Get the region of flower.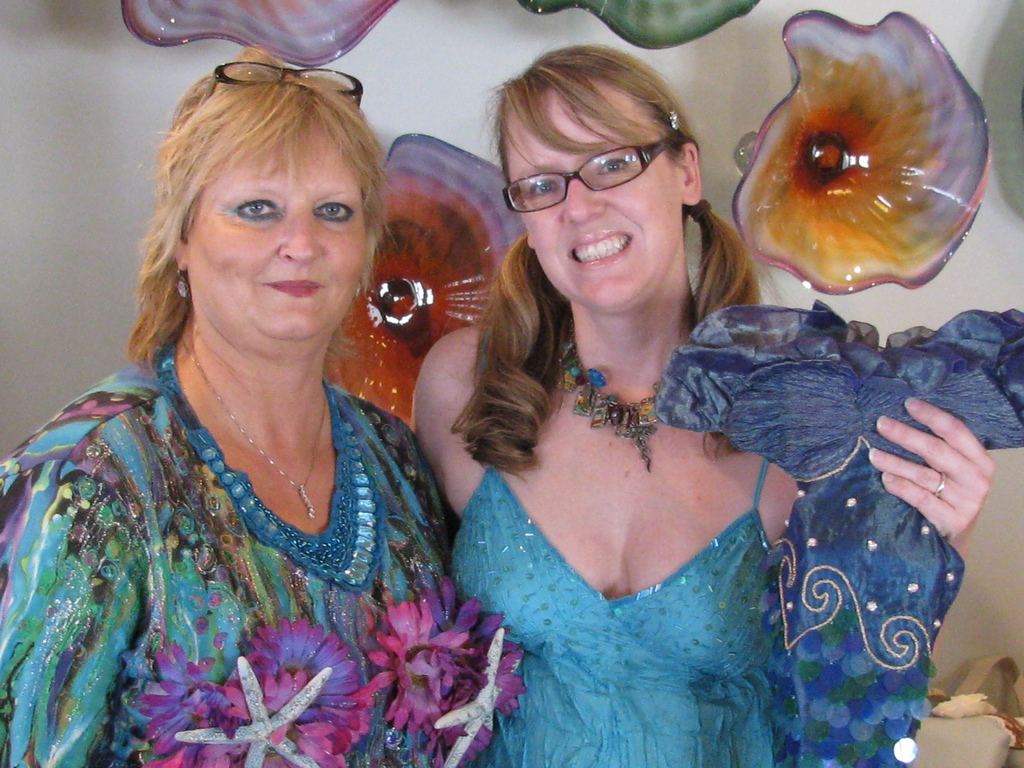
(321,131,528,438).
